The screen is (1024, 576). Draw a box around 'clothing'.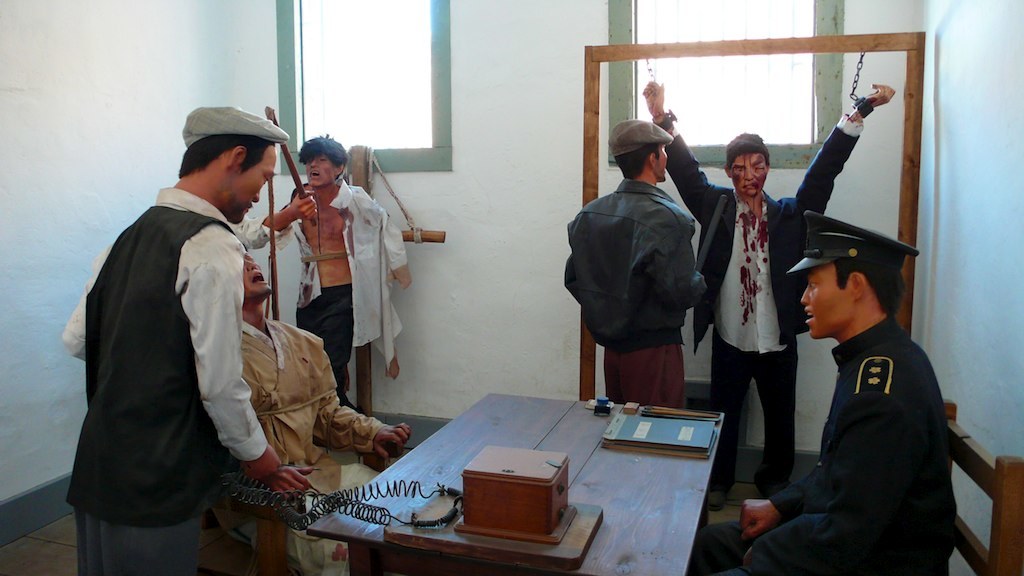
<box>241,173,402,411</box>.
